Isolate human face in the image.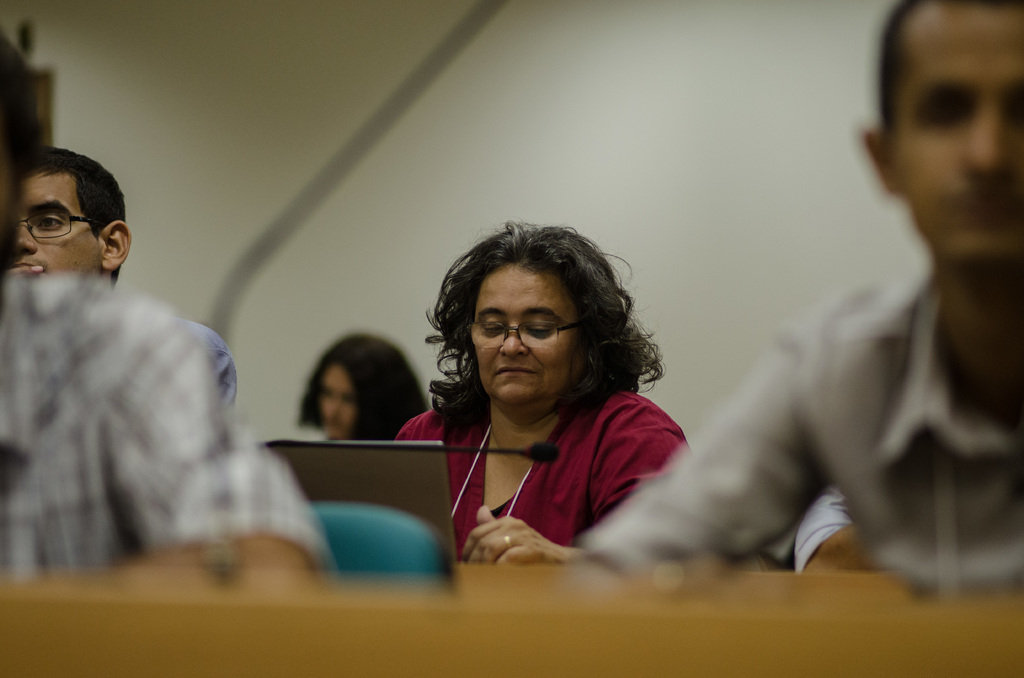
Isolated region: rect(890, 0, 1023, 271).
